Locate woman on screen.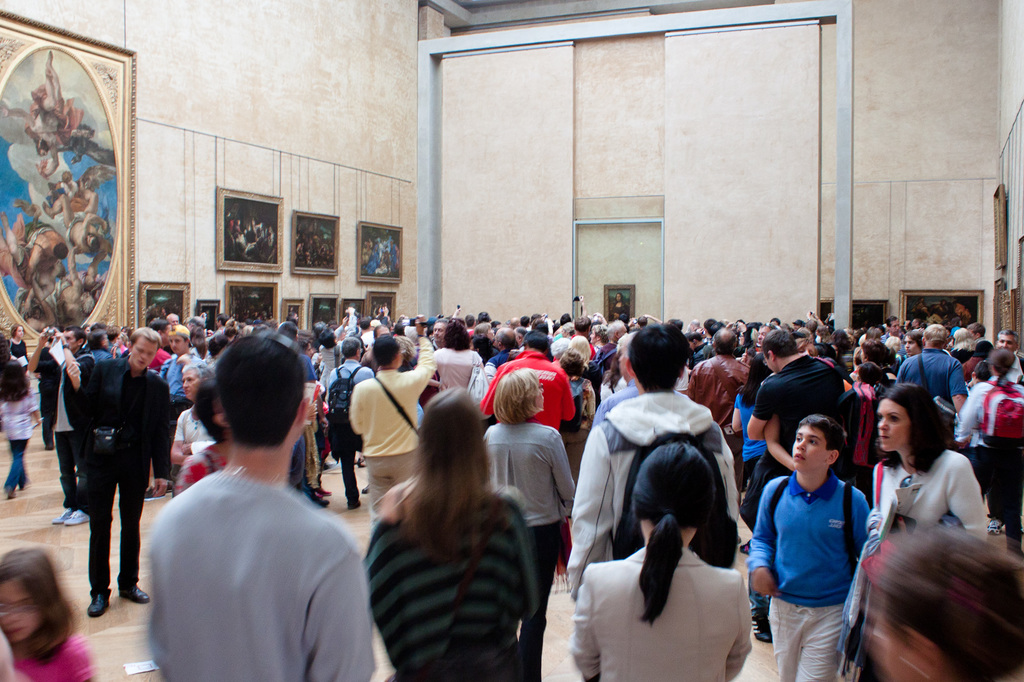
On screen at [left=568, top=442, right=754, bottom=681].
